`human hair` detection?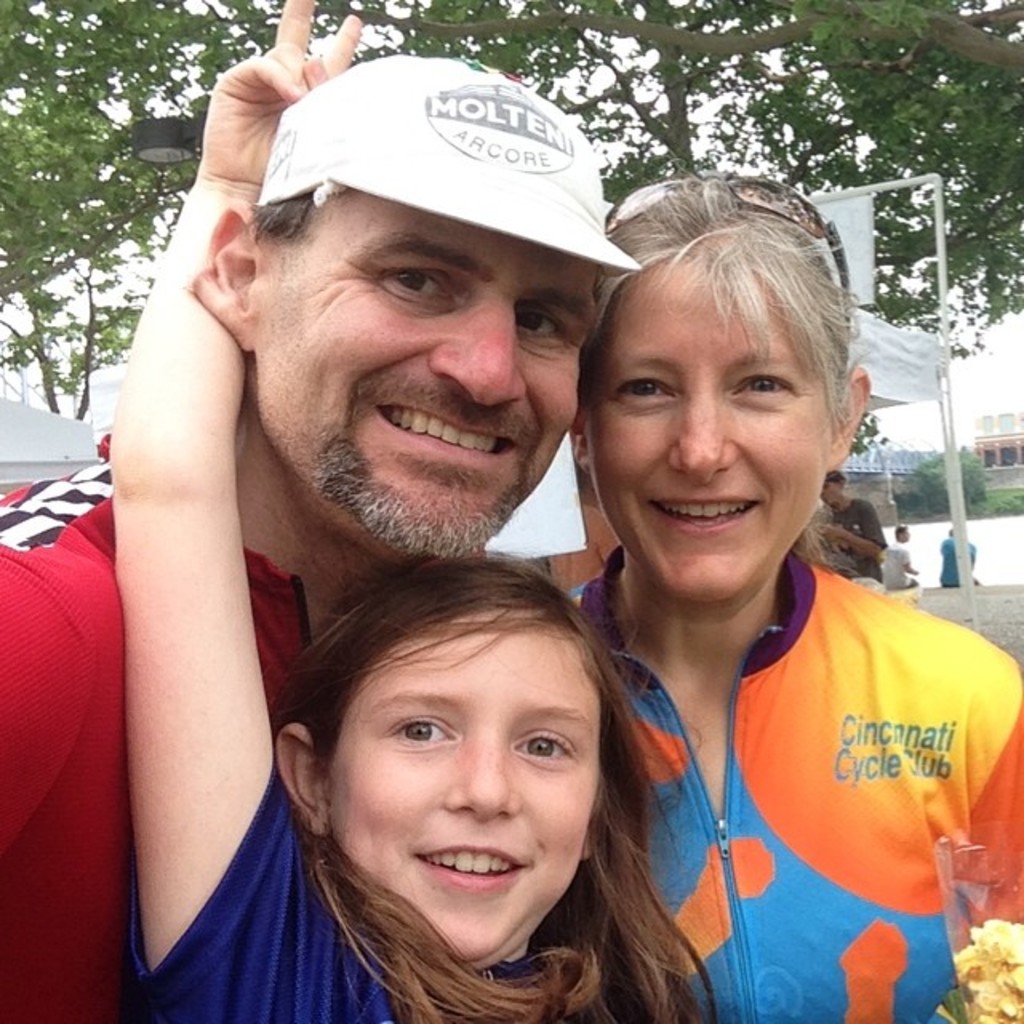
rect(242, 181, 614, 317)
